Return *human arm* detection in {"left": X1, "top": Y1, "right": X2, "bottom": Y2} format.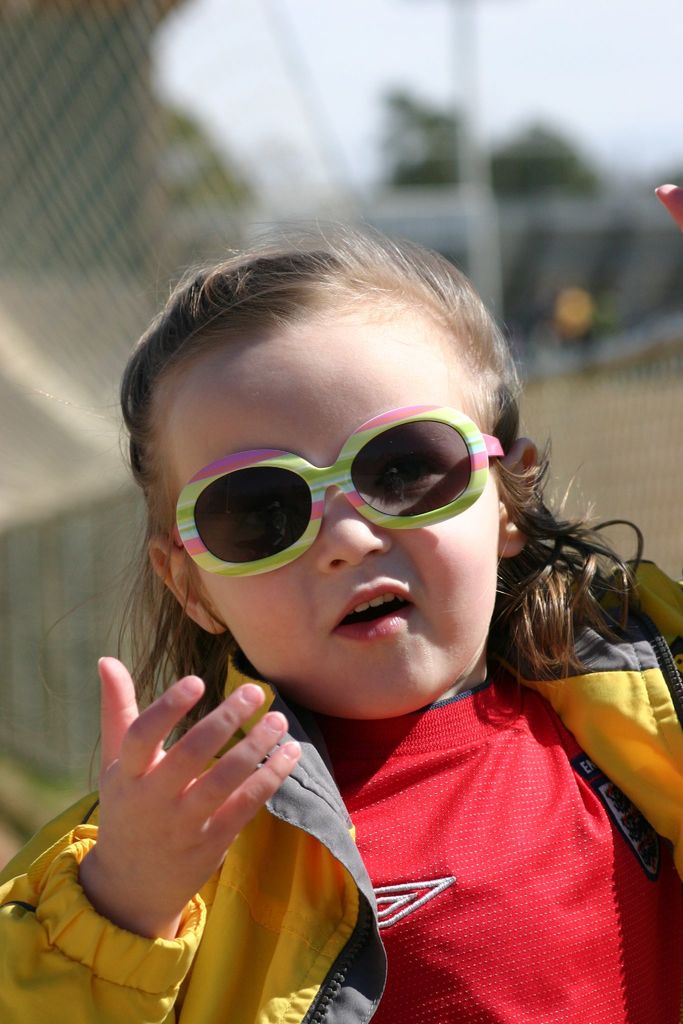
{"left": 0, "top": 632, "right": 309, "bottom": 1023}.
